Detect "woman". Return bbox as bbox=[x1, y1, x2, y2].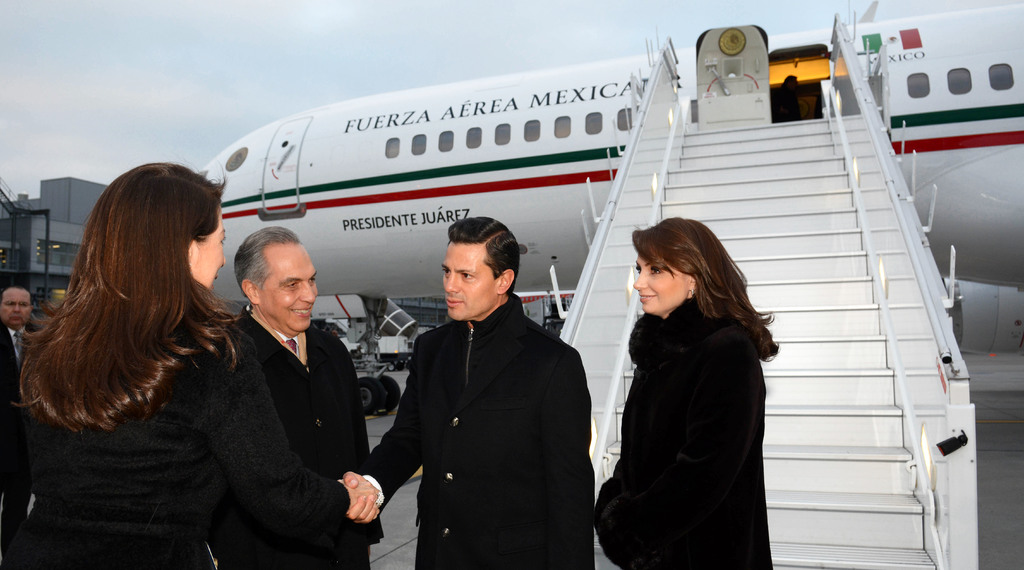
bbox=[598, 206, 787, 560].
